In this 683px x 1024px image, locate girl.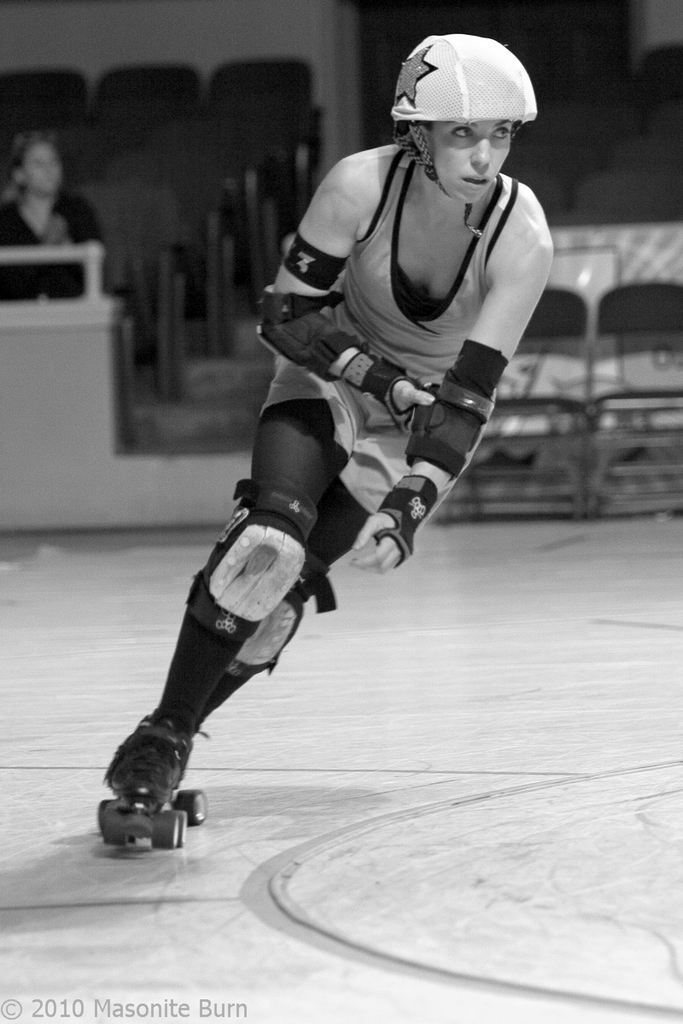
Bounding box: (left=90, top=51, right=576, bottom=884).
